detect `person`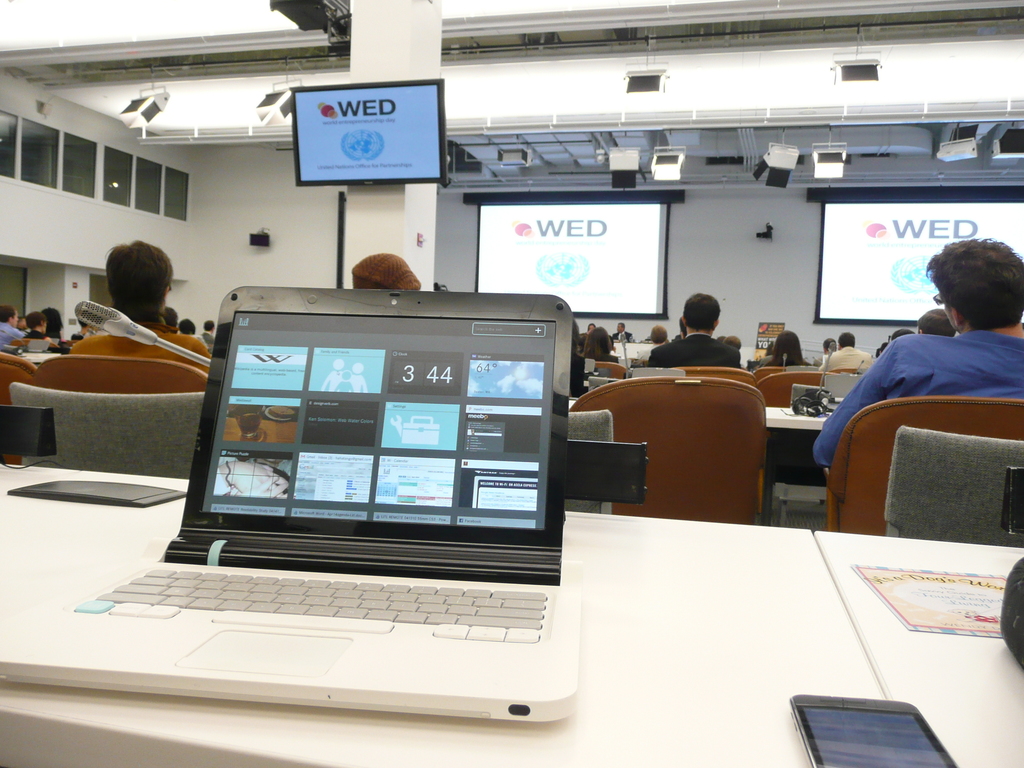
(left=0, top=301, right=25, bottom=348)
